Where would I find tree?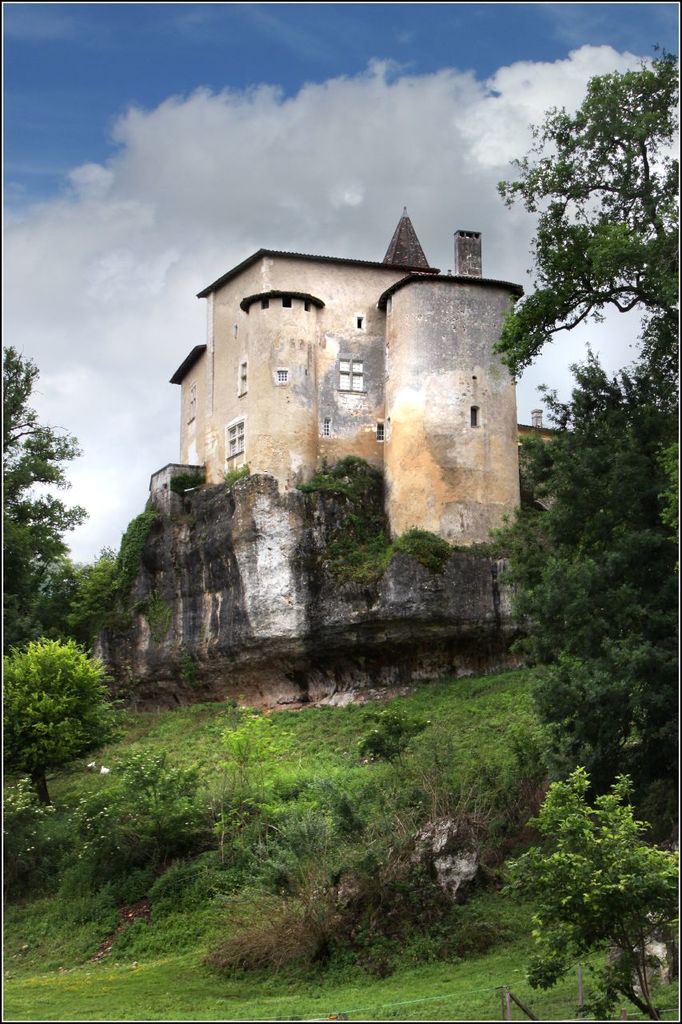
At 488:49:681:354.
